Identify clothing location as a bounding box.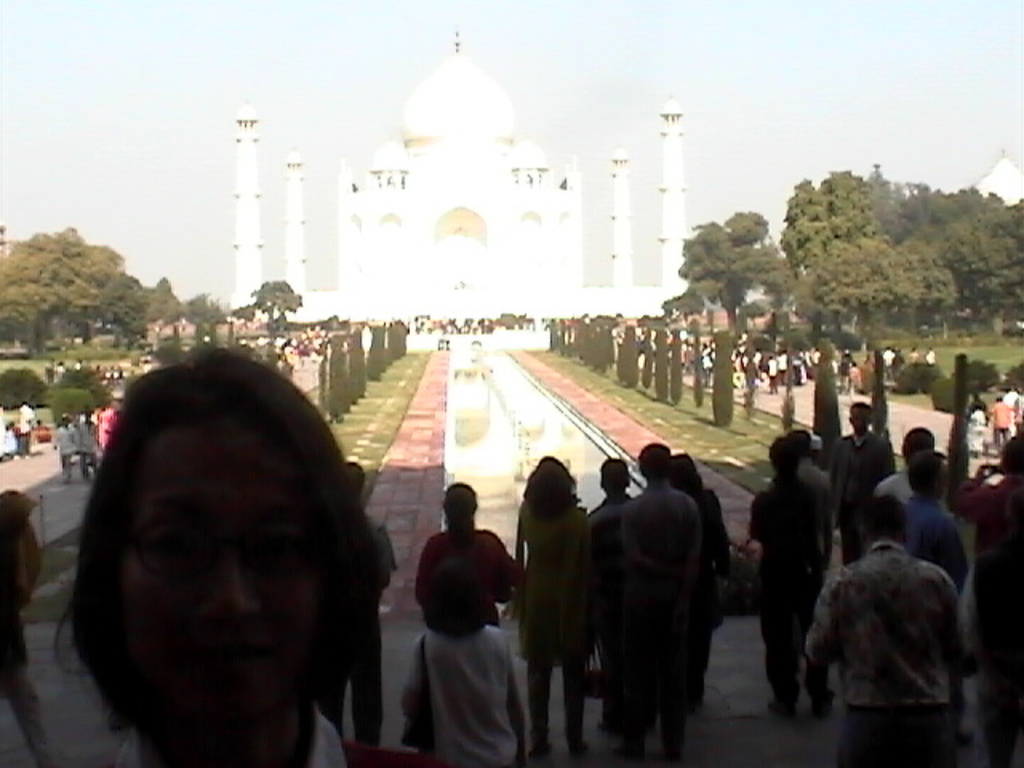
962,389,981,422.
